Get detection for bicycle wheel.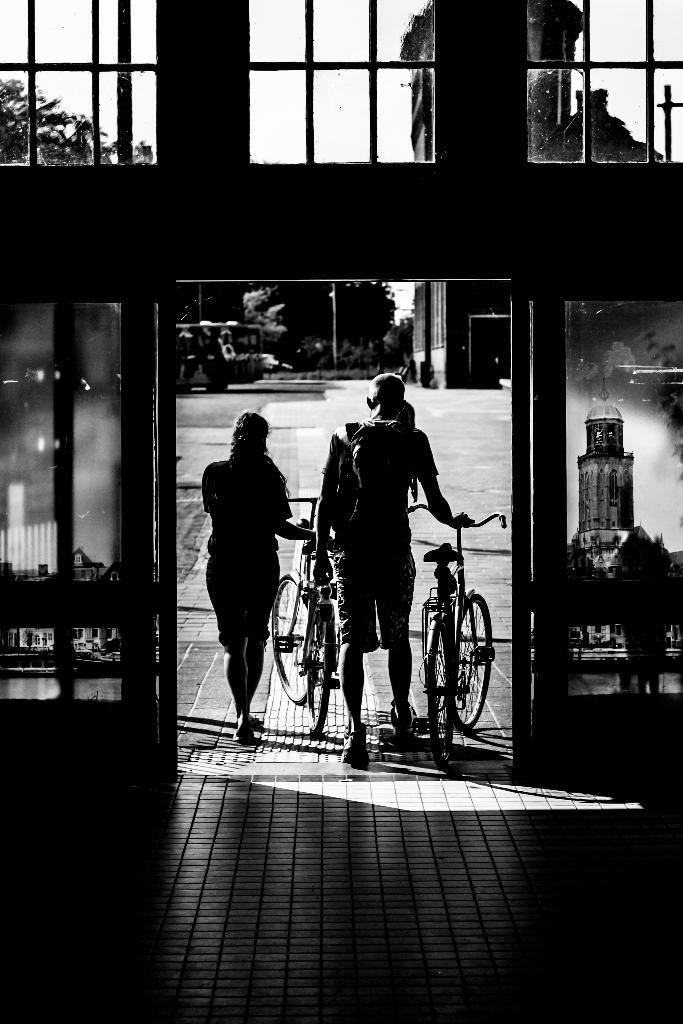
Detection: (x1=272, y1=575, x2=312, y2=703).
